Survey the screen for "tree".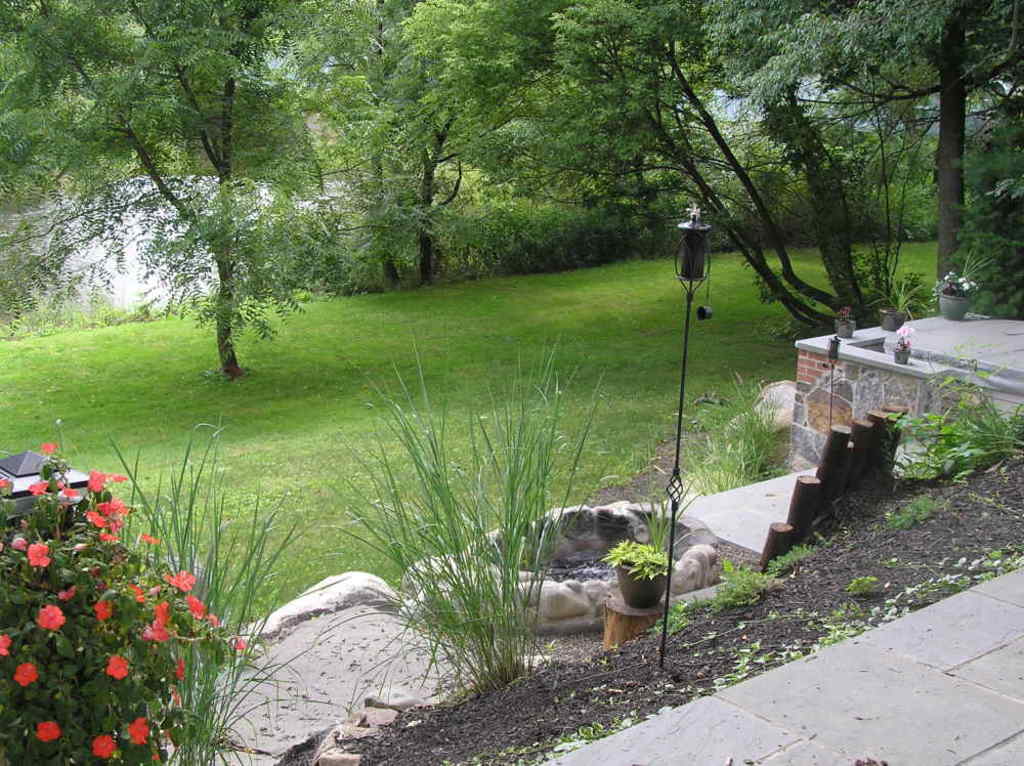
Survey found: detection(335, 0, 474, 286).
